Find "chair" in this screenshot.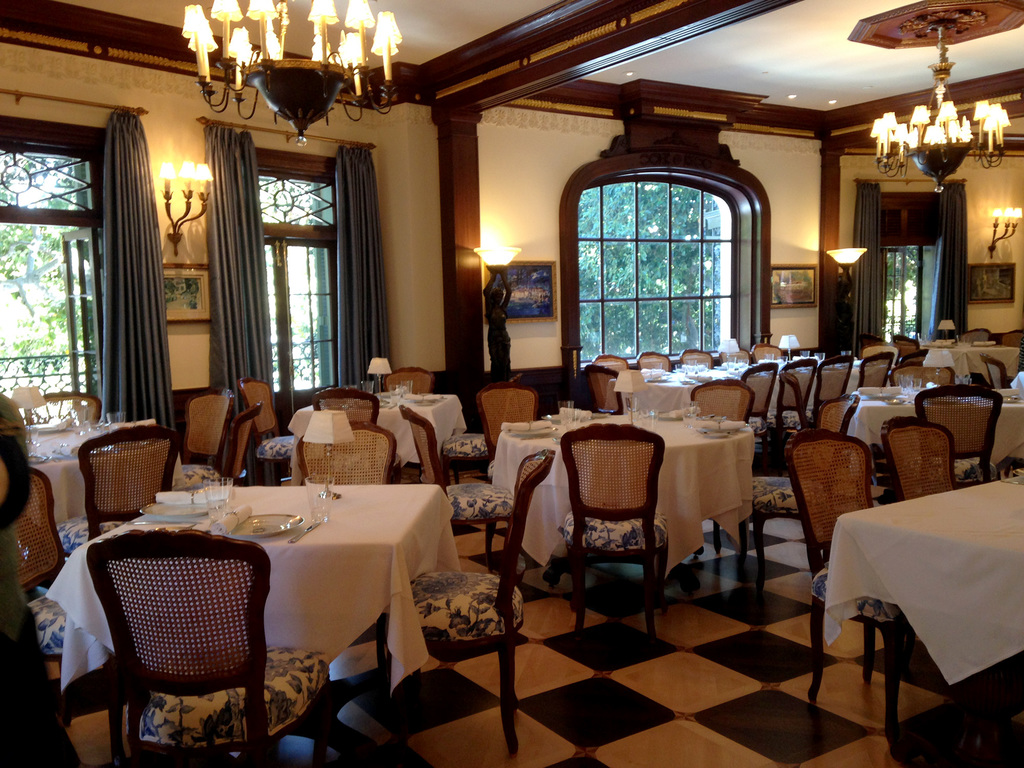
The bounding box for "chair" is box(310, 387, 382, 426).
